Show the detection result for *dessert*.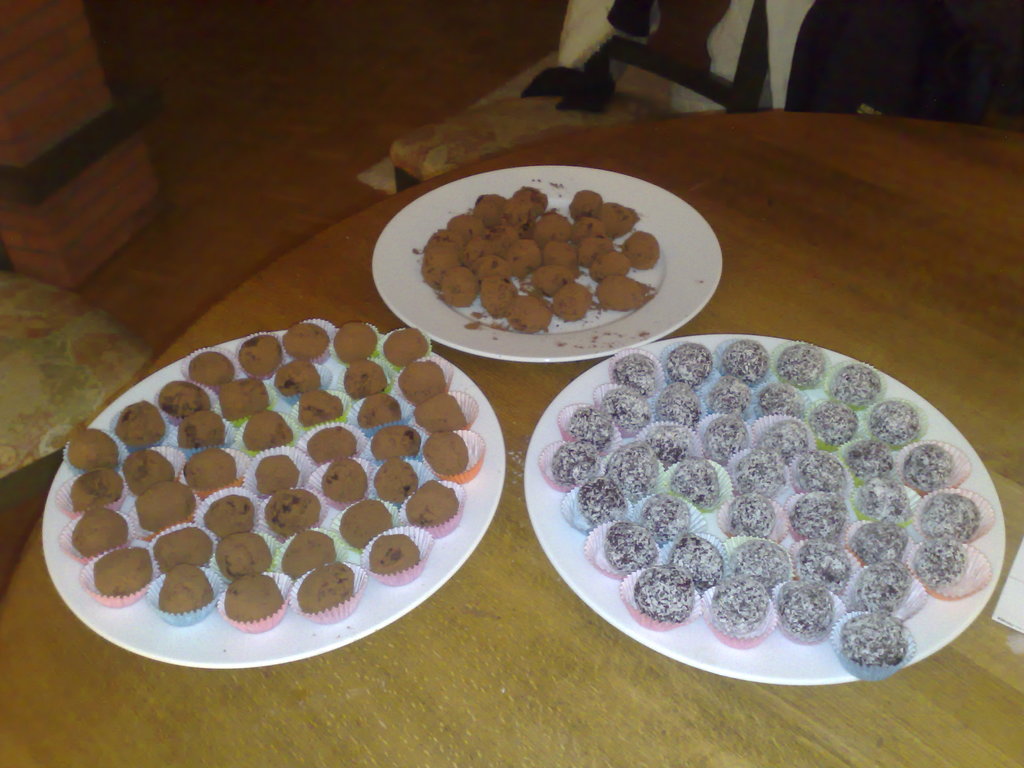
pyautogui.locateOnScreen(618, 389, 647, 433).
